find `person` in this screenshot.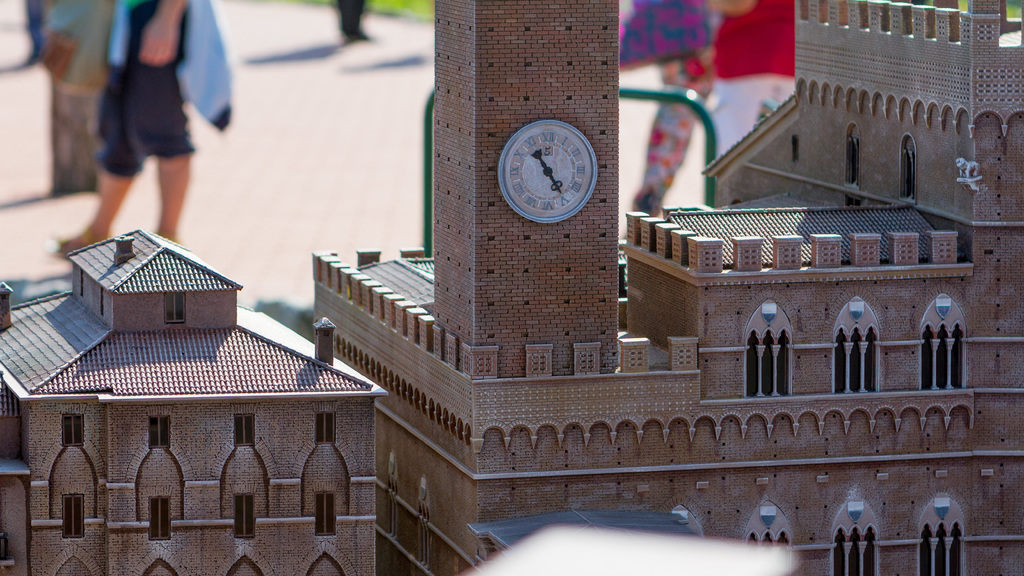
The bounding box for `person` is box=[67, 4, 229, 245].
